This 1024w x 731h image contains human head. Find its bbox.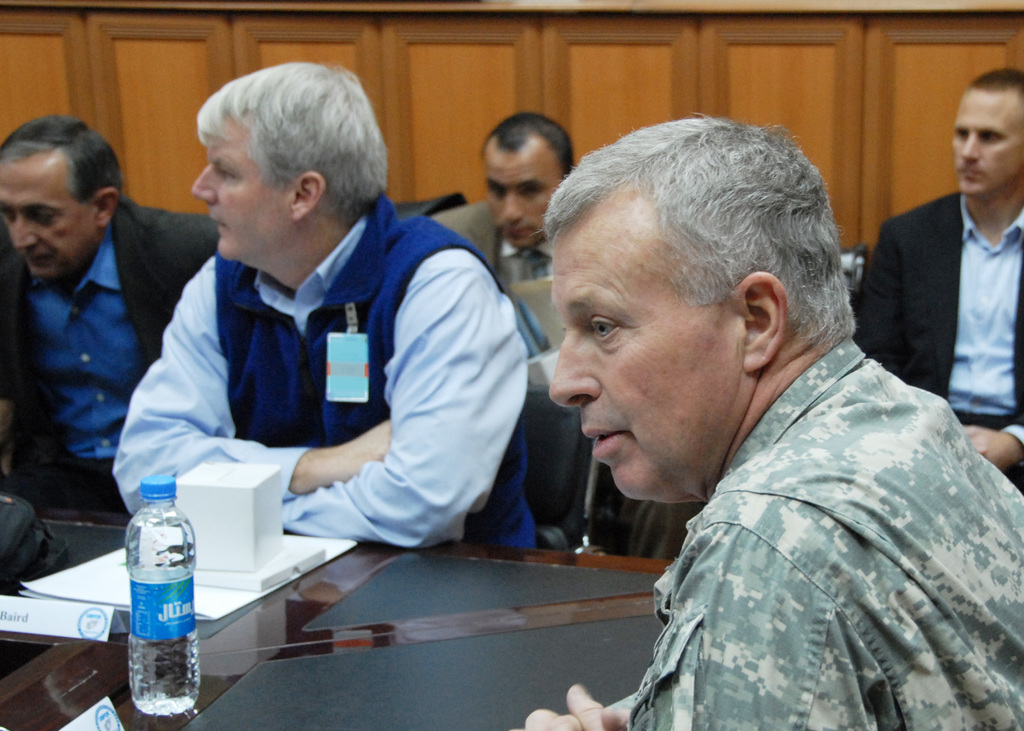
{"left": 547, "top": 107, "right": 856, "bottom": 476}.
